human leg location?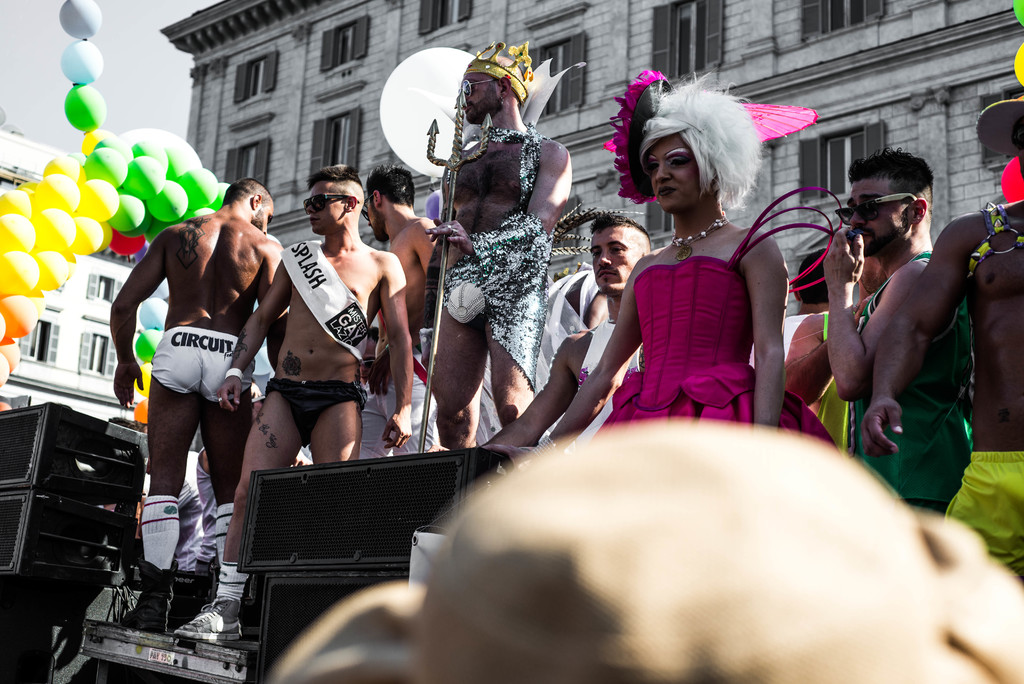
[left=379, top=367, right=436, bottom=457]
